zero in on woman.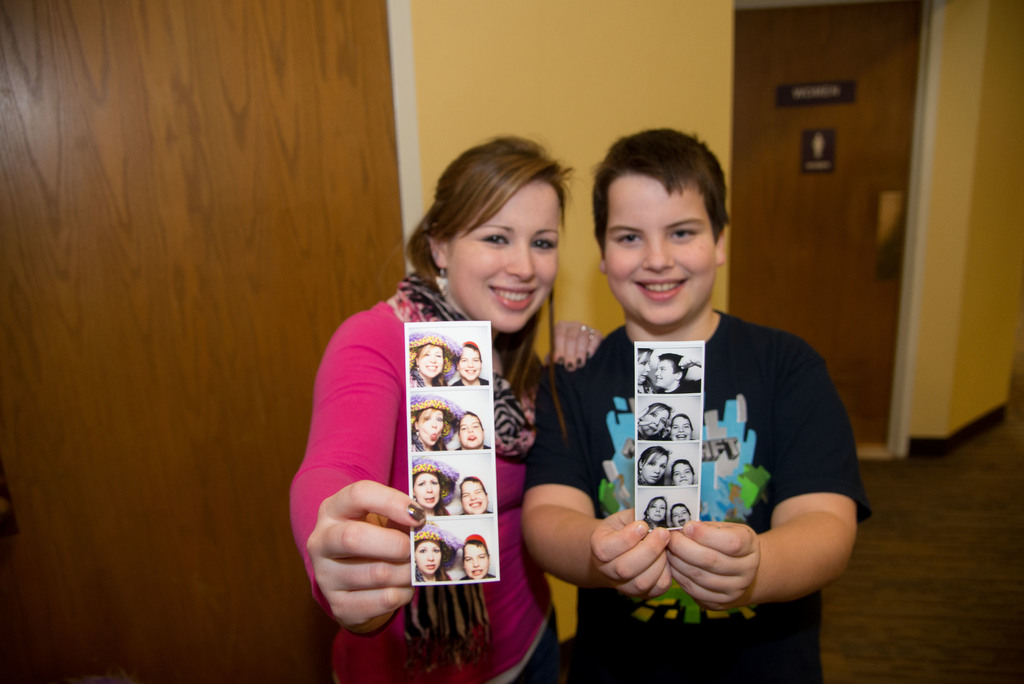
Zeroed in: x1=416, y1=521, x2=463, y2=581.
